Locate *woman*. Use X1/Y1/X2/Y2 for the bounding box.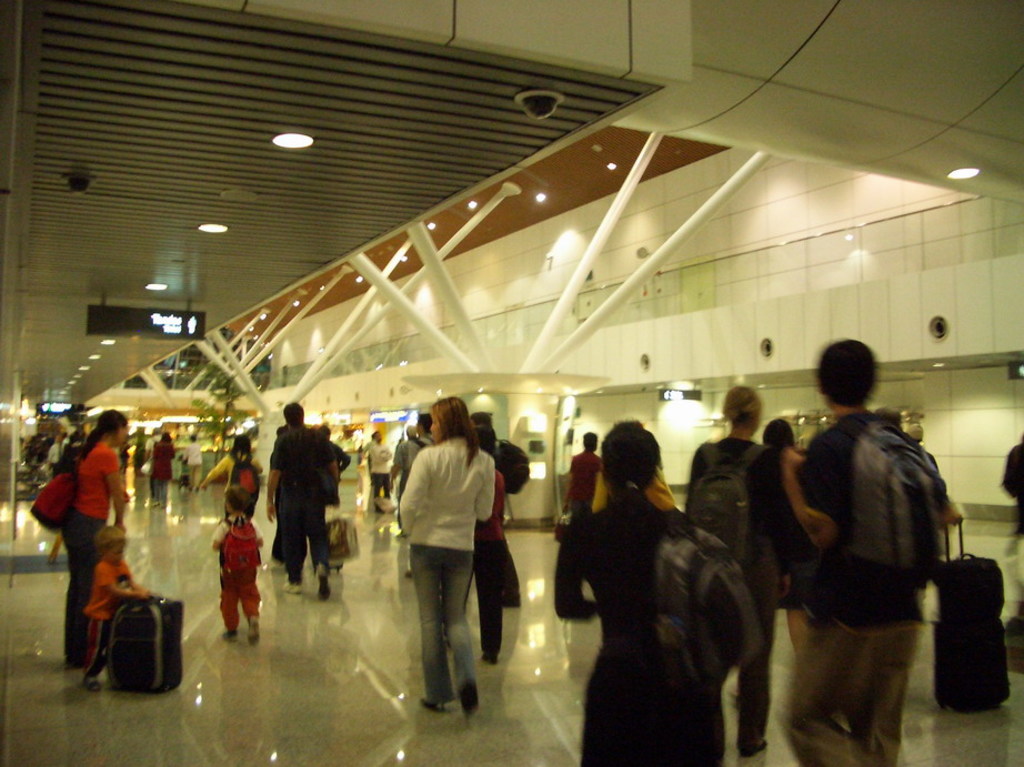
152/428/175/513.
